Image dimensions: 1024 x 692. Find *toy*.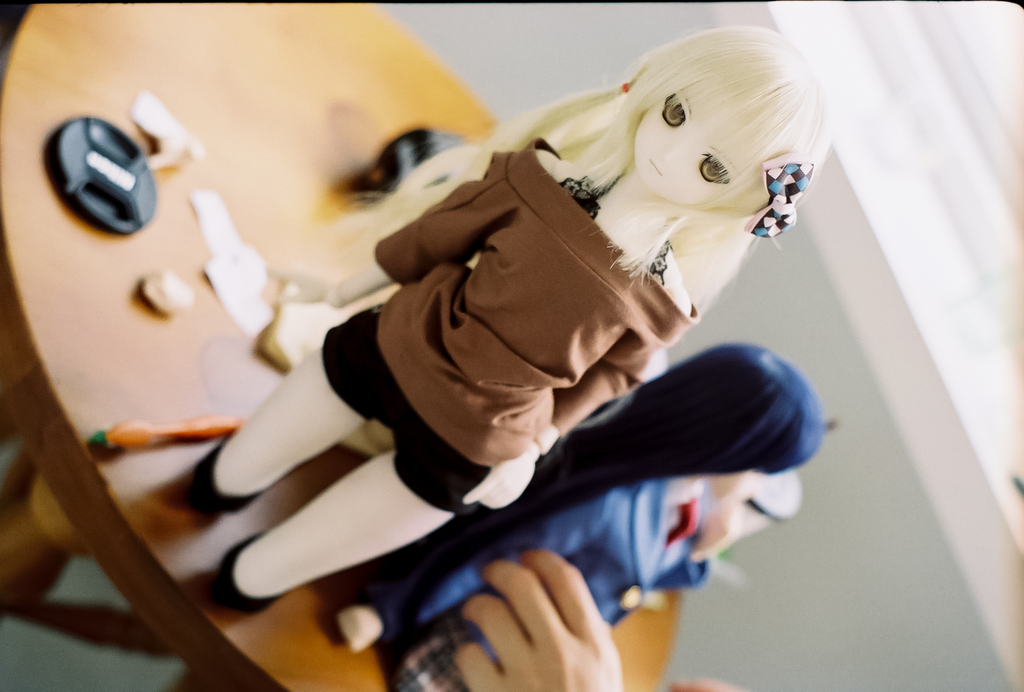
[173, 26, 834, 608].
